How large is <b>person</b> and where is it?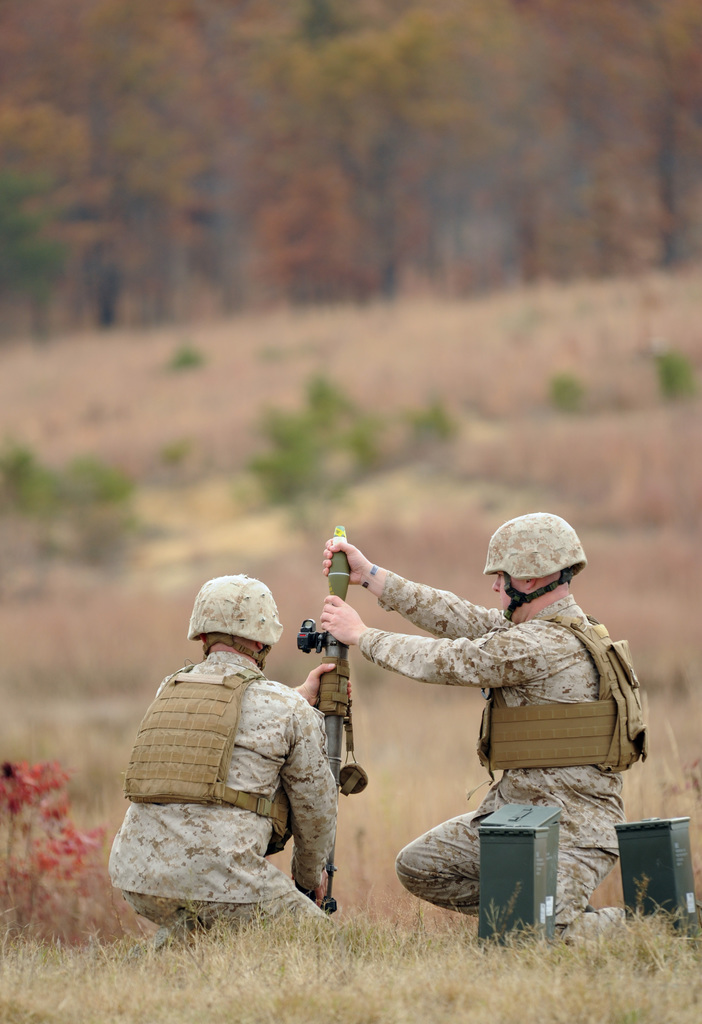
Bounding box: x1=317 y1=515 x2=646 y2=948.
